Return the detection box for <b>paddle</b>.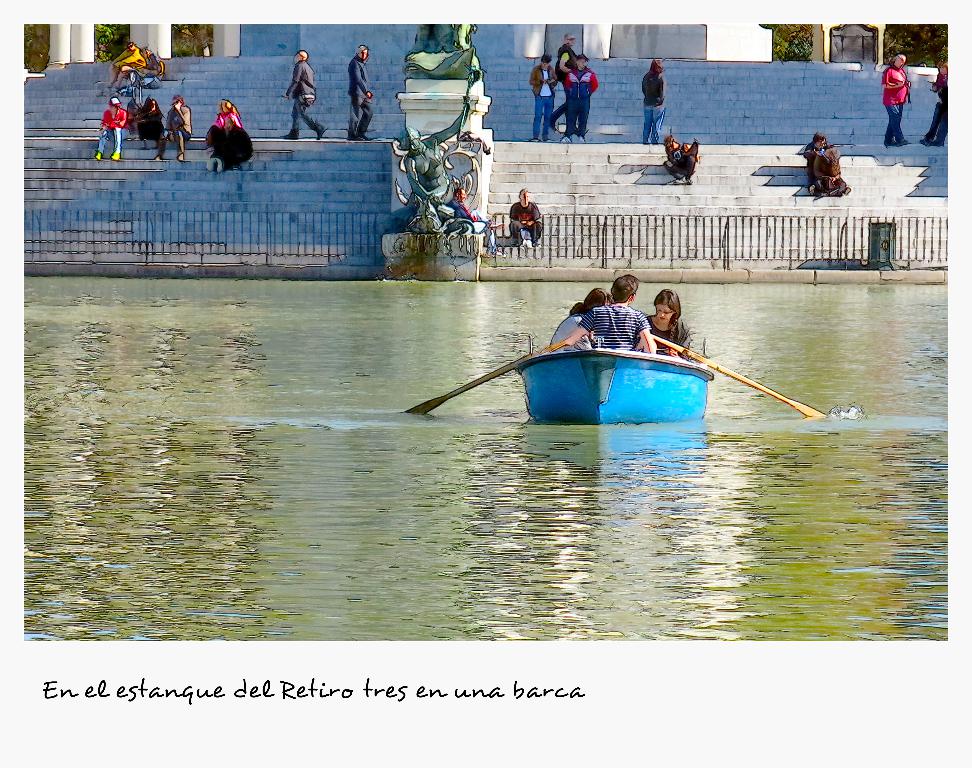
select_region(657, 331, 829, 419).
